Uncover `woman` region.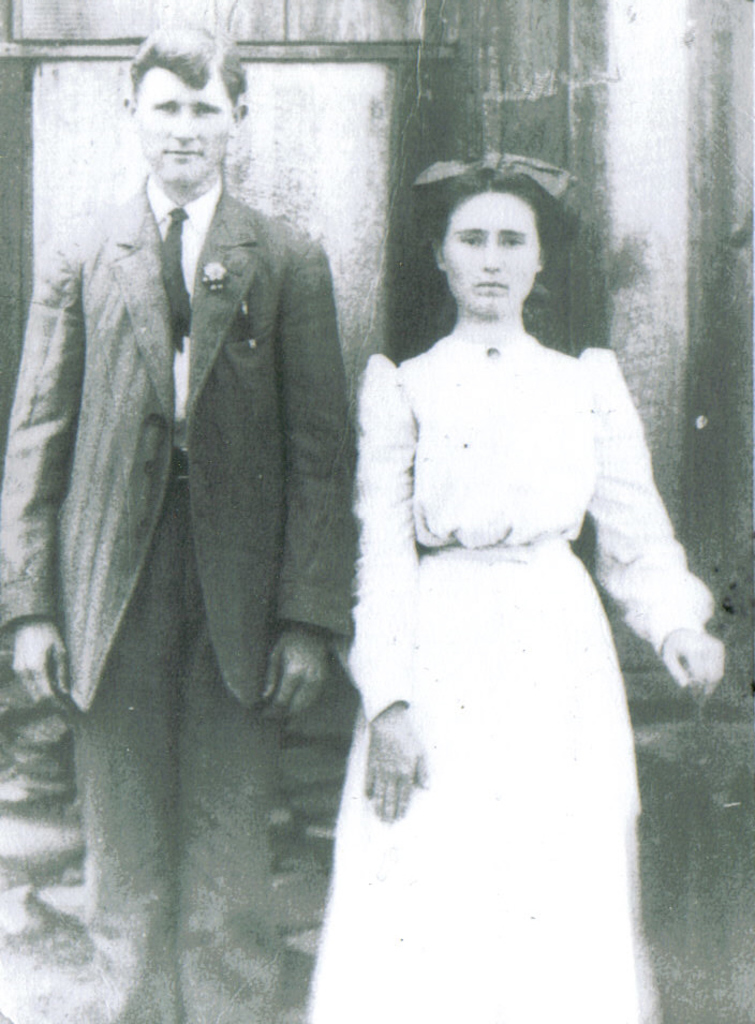
Uncovered: select_region(301, 142, 709, 1003).
